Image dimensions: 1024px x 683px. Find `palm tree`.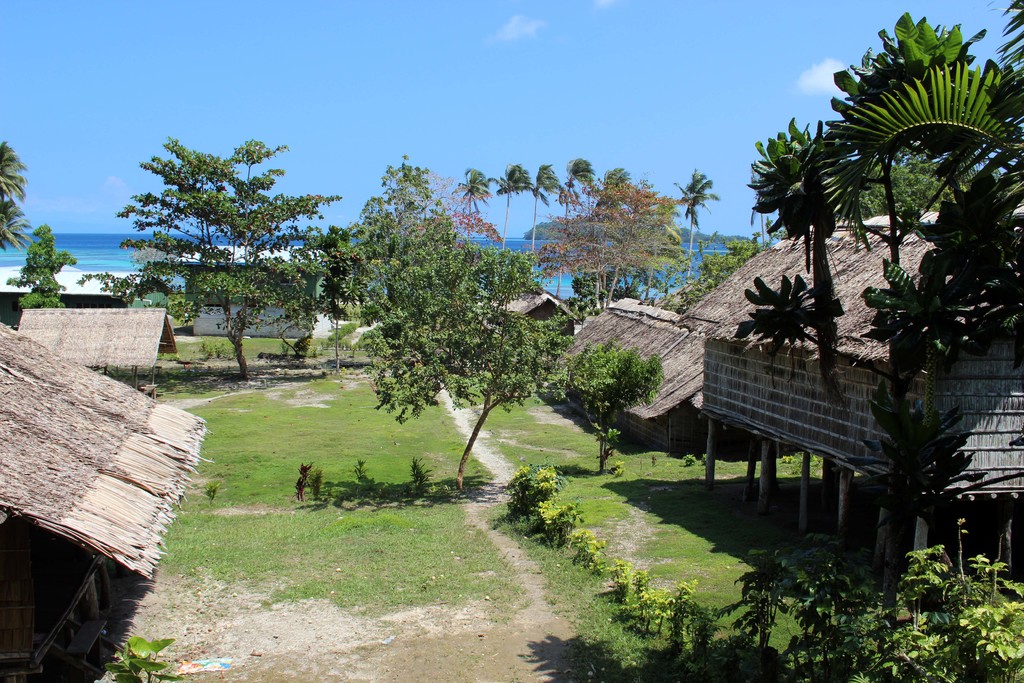
547 336 641 439.
